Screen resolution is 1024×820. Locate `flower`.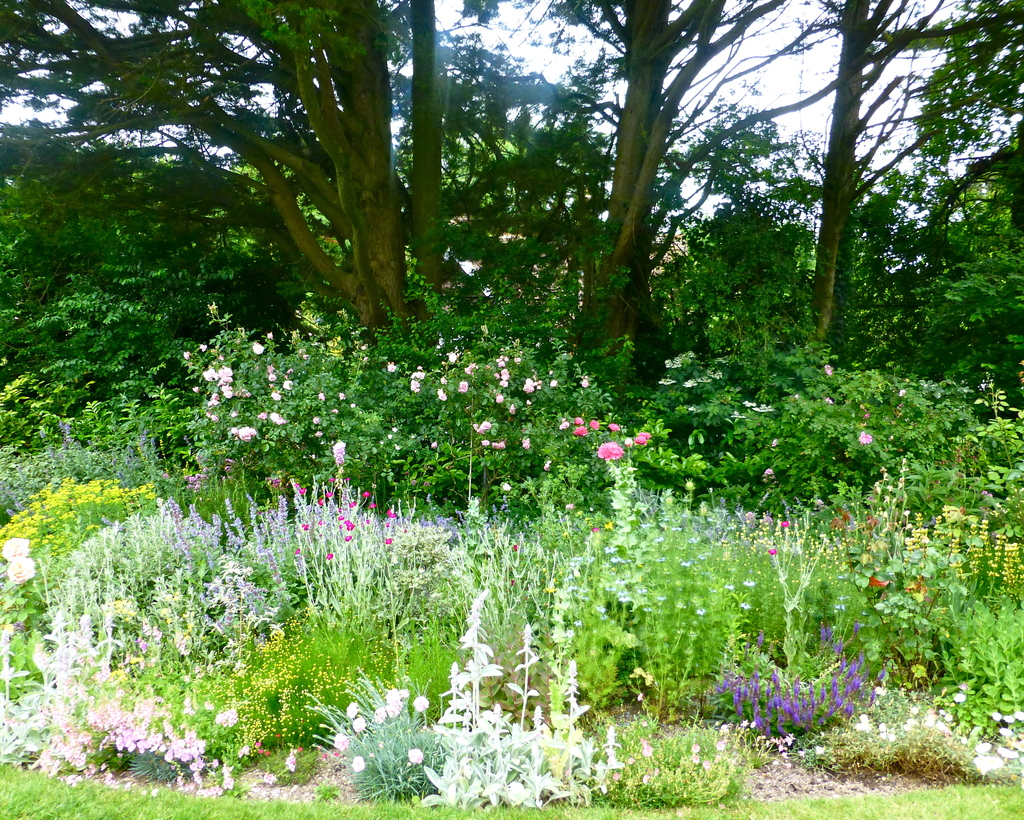
(1004,714,1014,726).
